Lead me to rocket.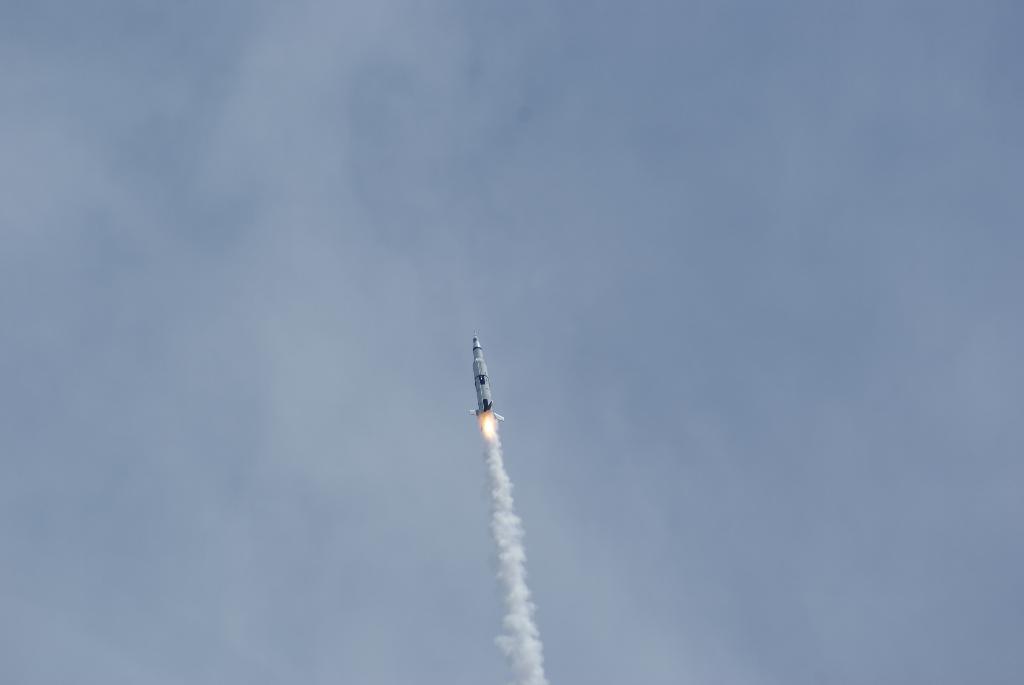
Lead to 454,335,504,429.
